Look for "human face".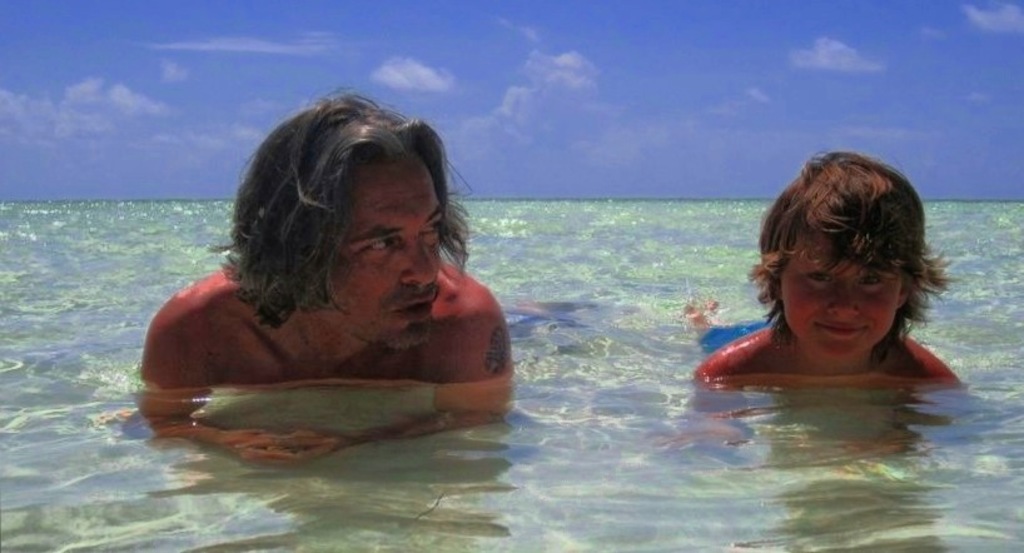
Found: [x1=777, y1=224, x2=904, y2=364].
